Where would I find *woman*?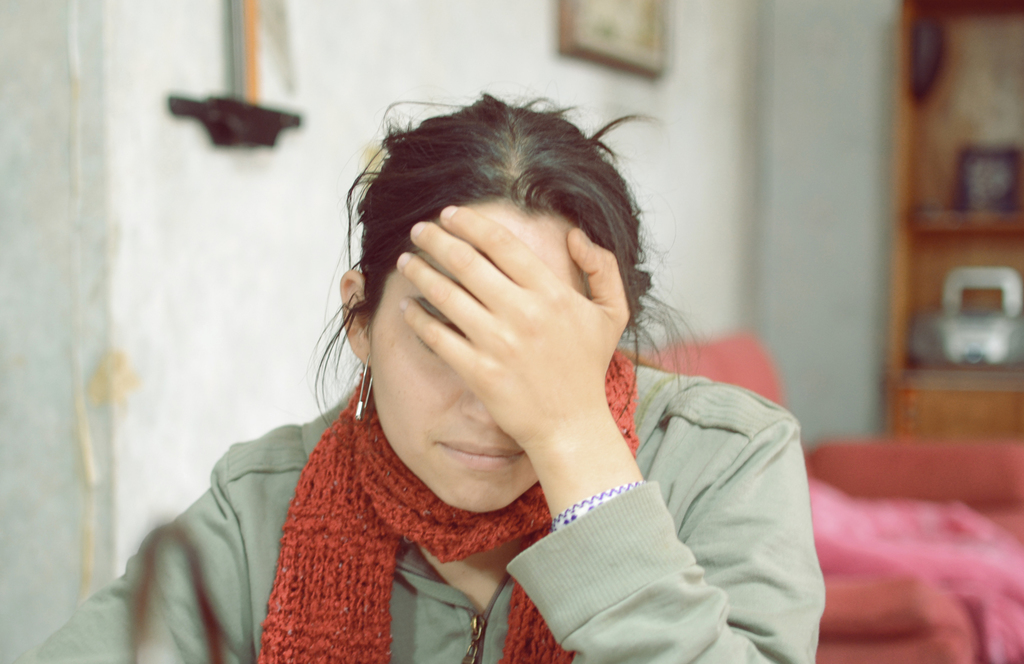
At box=[20, 87, 824, 663].
